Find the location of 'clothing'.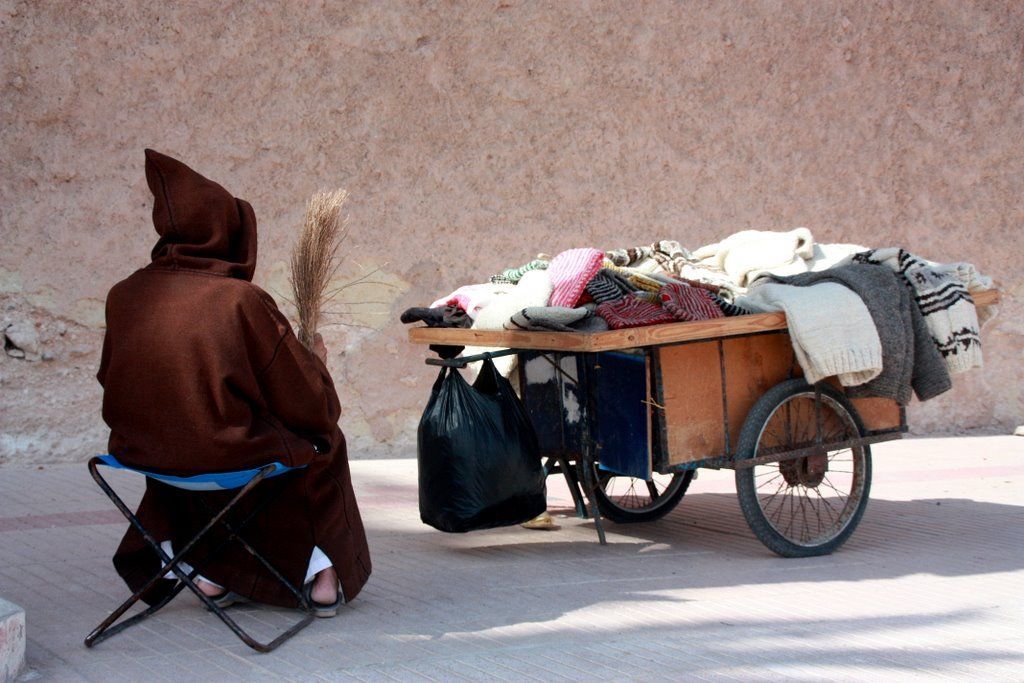
Location: <region>95, 145, 389, 588</region>.
